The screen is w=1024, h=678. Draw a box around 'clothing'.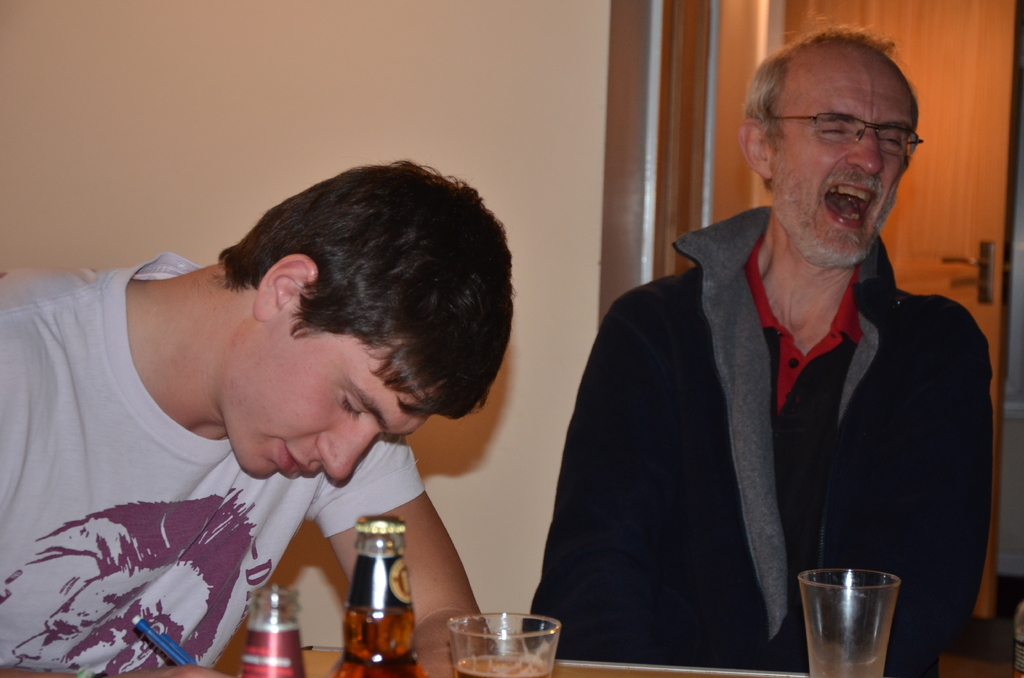
bbox(0, 252, 428, 677).
